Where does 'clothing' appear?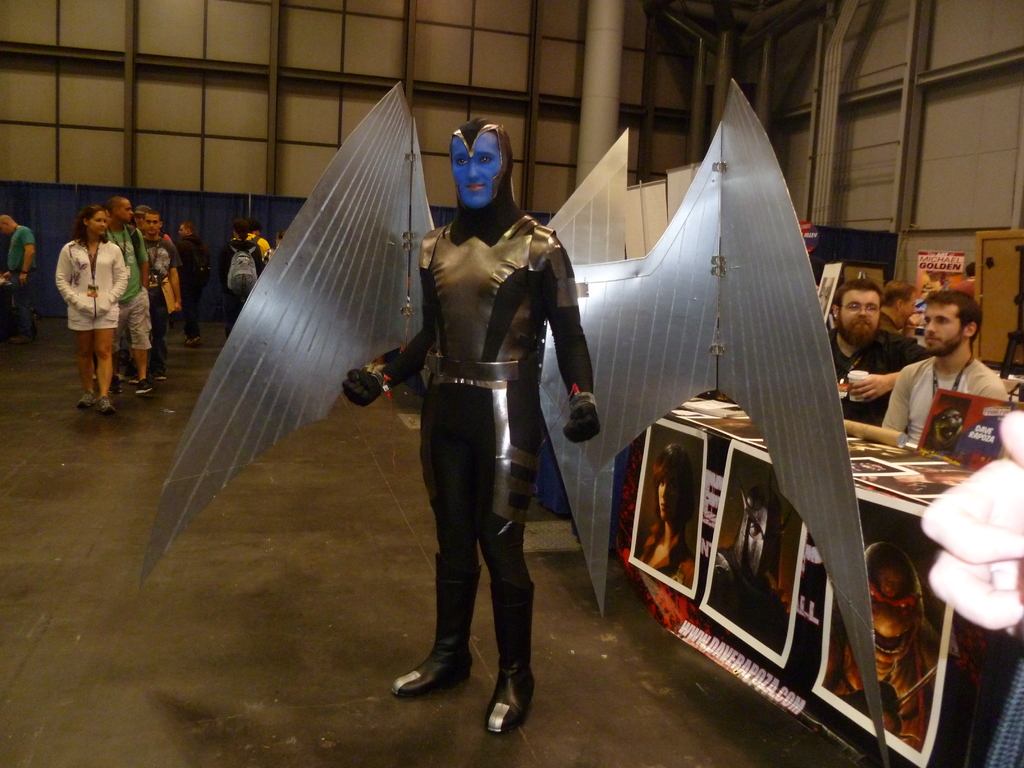
Appears at x1=878 y1=309 x2=906 y2=335.
